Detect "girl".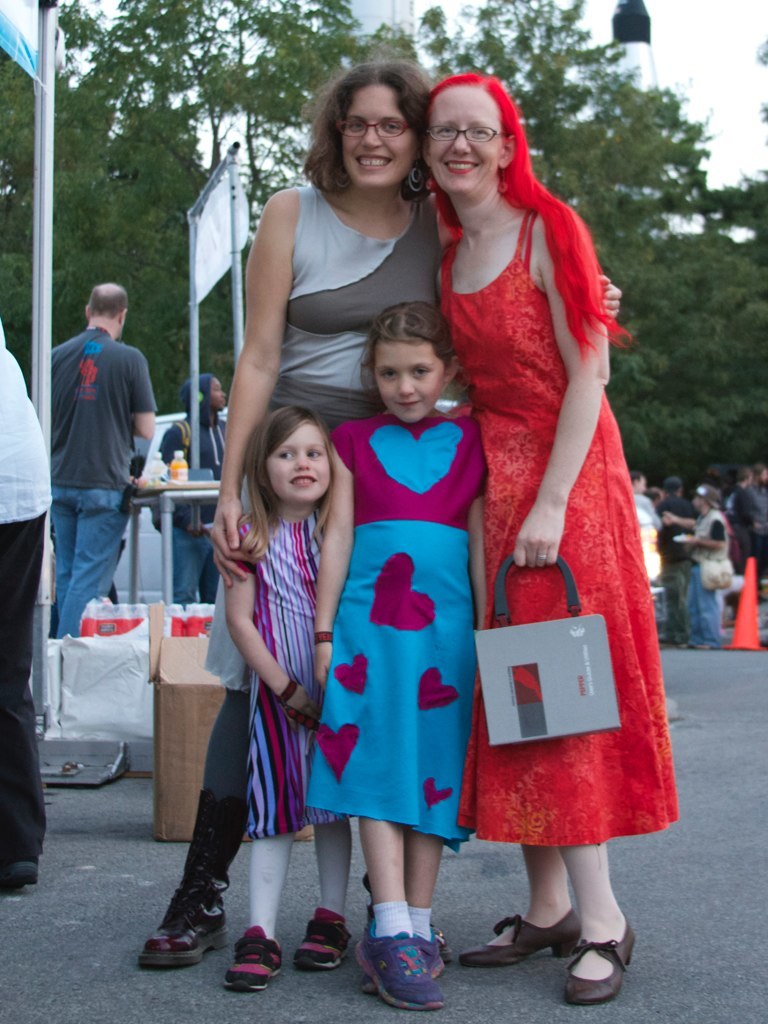
Detected at detection(302, 299, 485, 1010).
